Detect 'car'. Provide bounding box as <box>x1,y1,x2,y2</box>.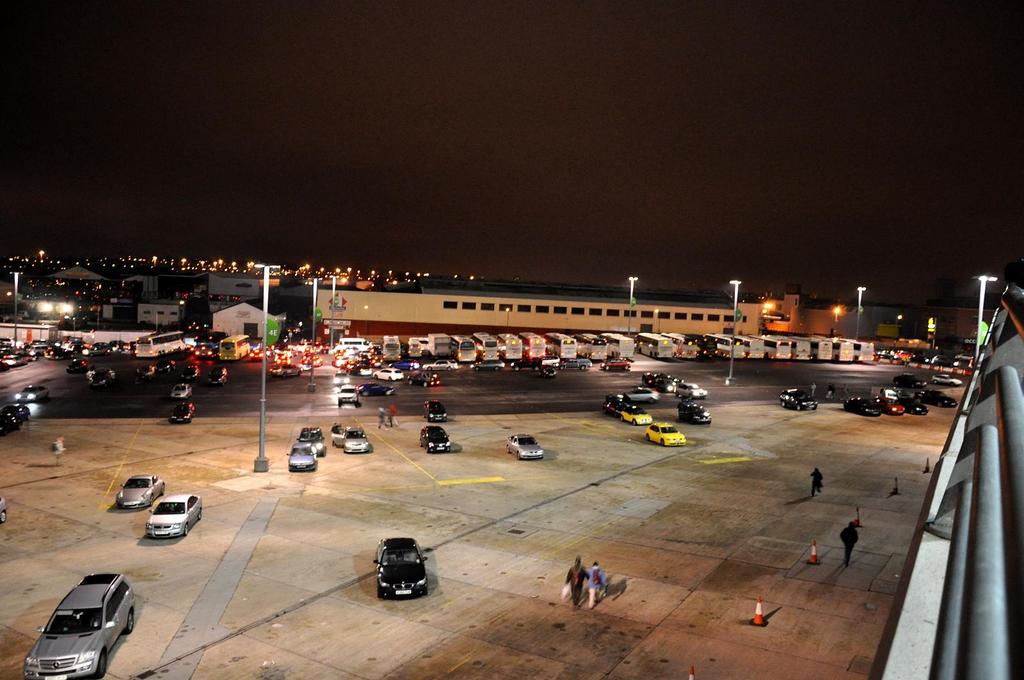
<box>147,493,204,539</box>.
